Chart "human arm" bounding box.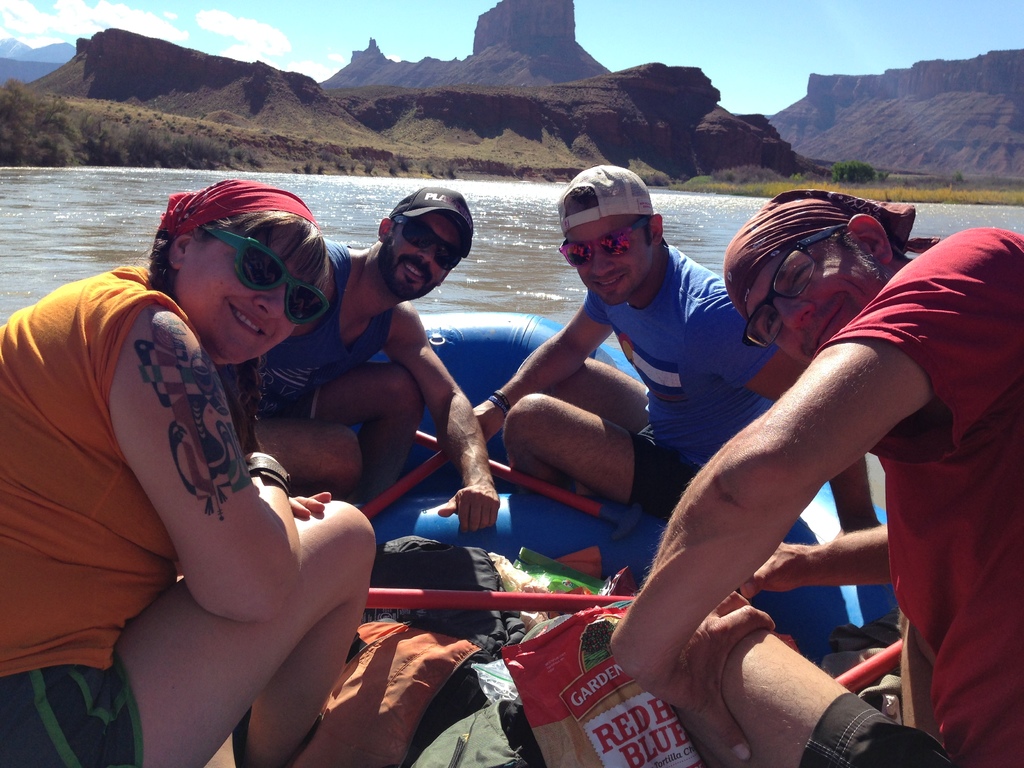
Charted: x1=737, y1=518, x2=898, y2=591.
